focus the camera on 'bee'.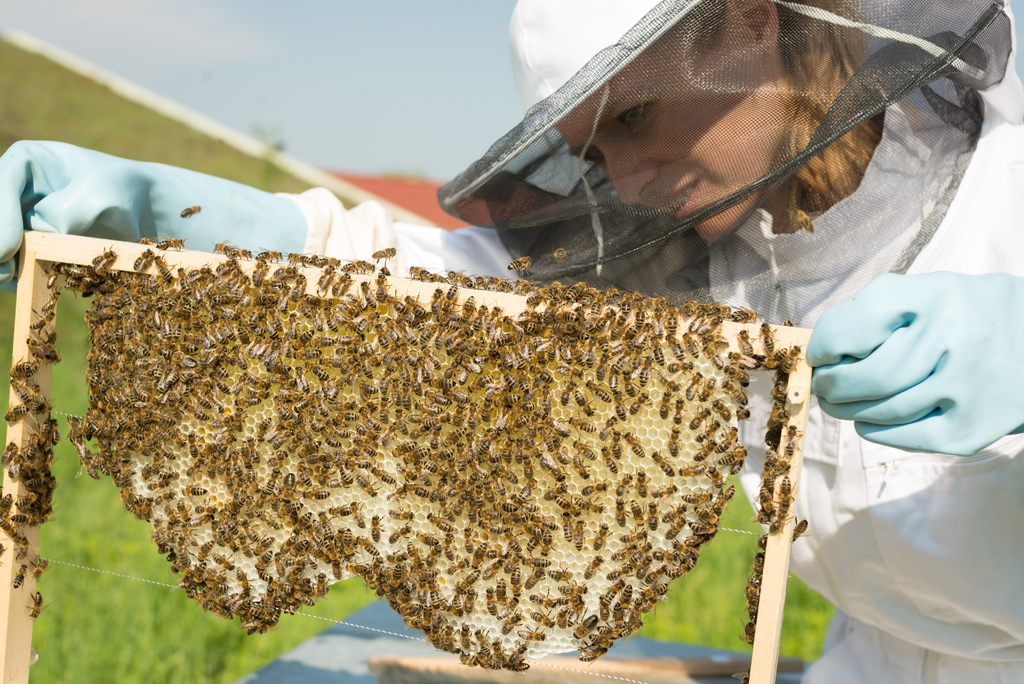
Focus region: 525:429:536:449.
